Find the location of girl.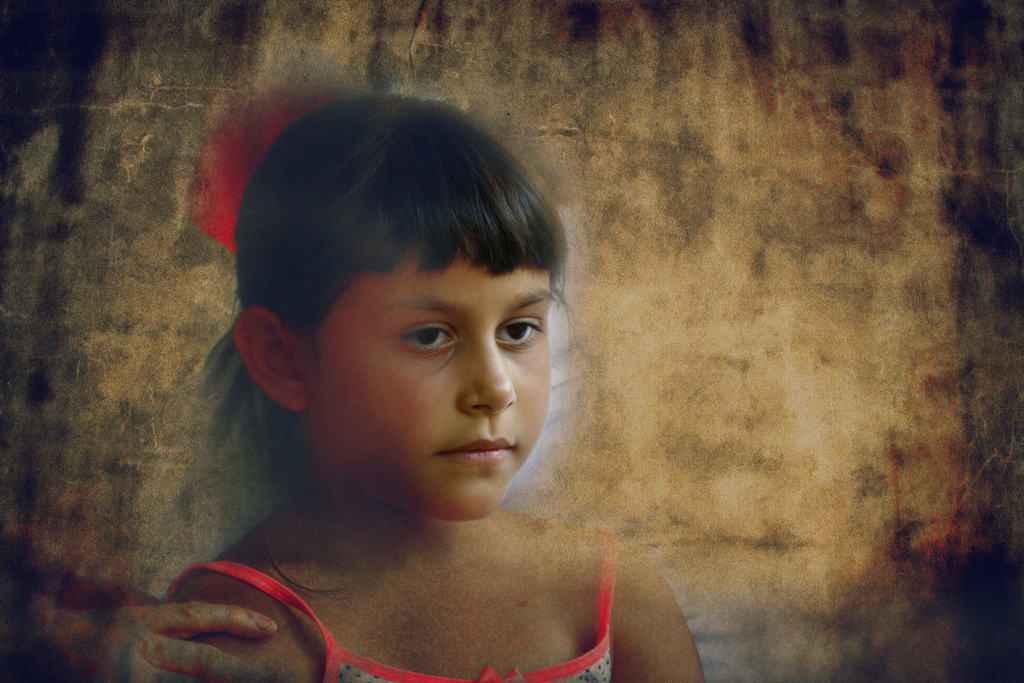
Location: [150, 92, 703, 682].
